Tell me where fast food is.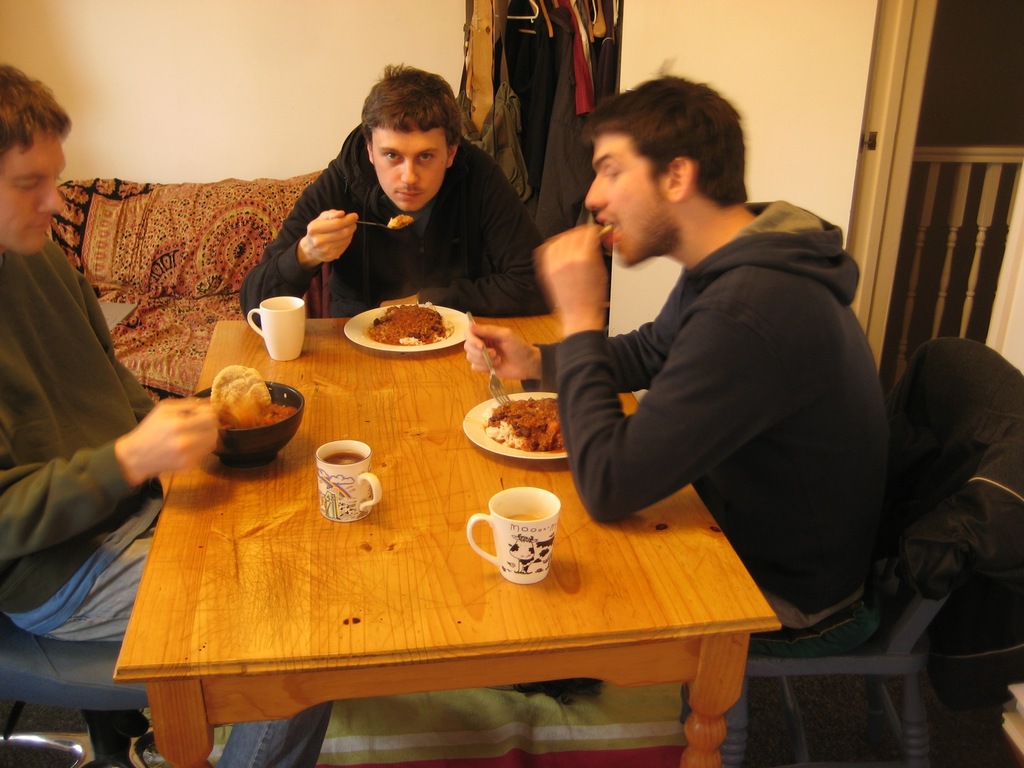
fast food is at l=463, t=397, r=566, b=458.
